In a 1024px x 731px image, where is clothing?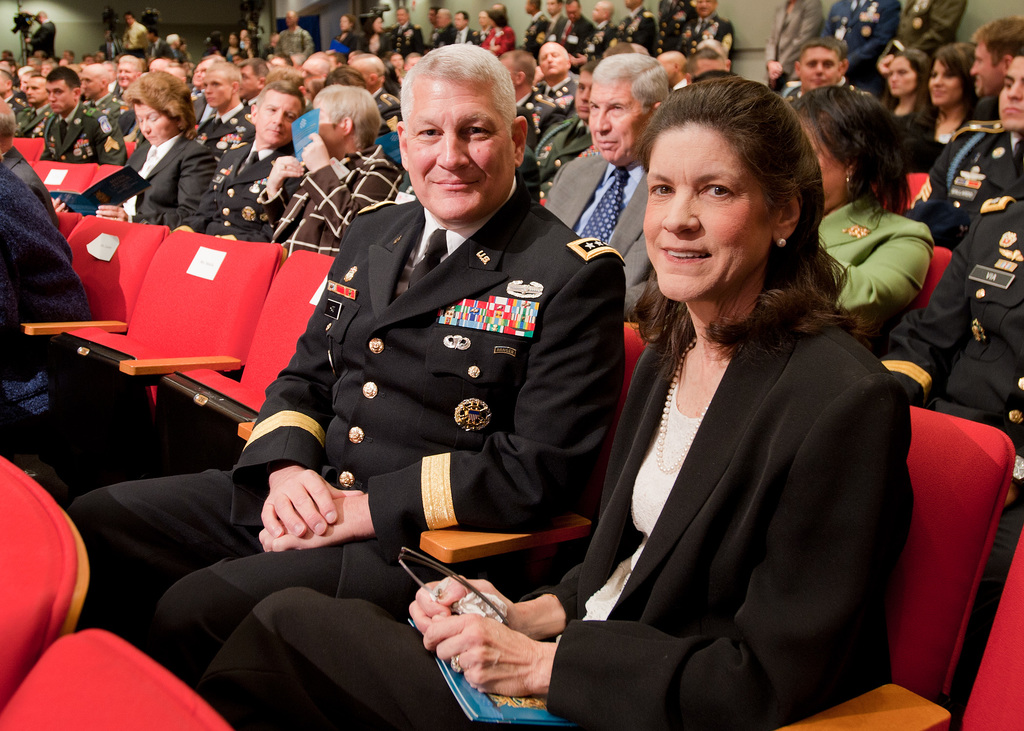
region(218, 296, 916, 730).
